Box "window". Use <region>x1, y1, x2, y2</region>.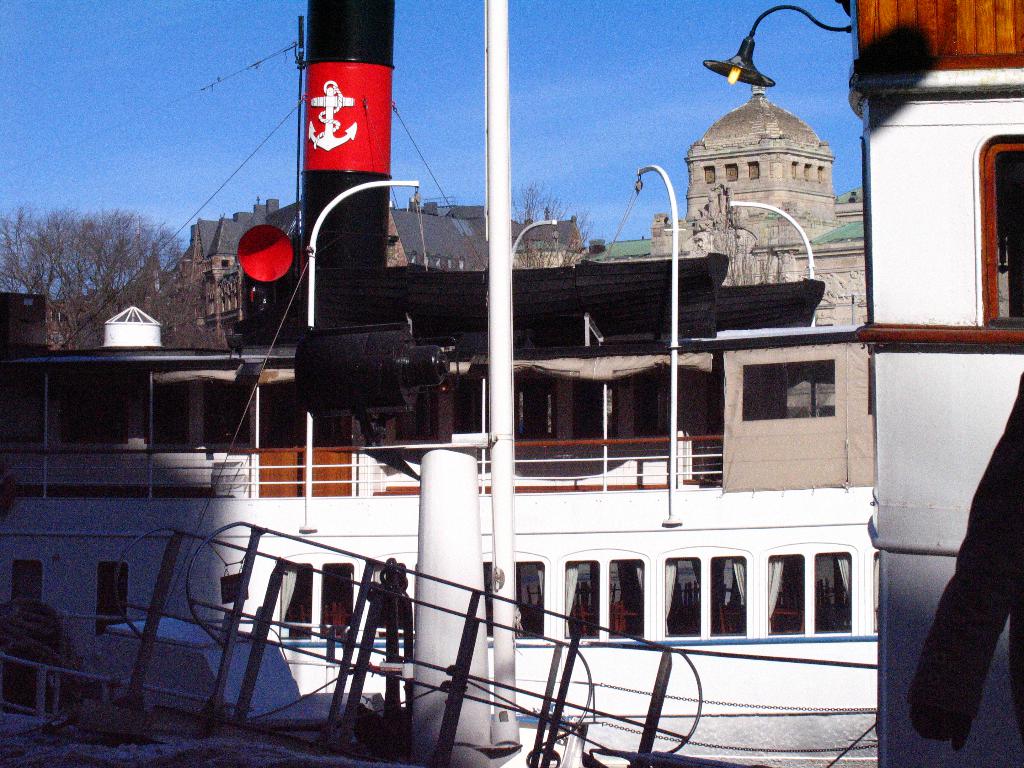
<region>666, 556, 705, 635</region>.
